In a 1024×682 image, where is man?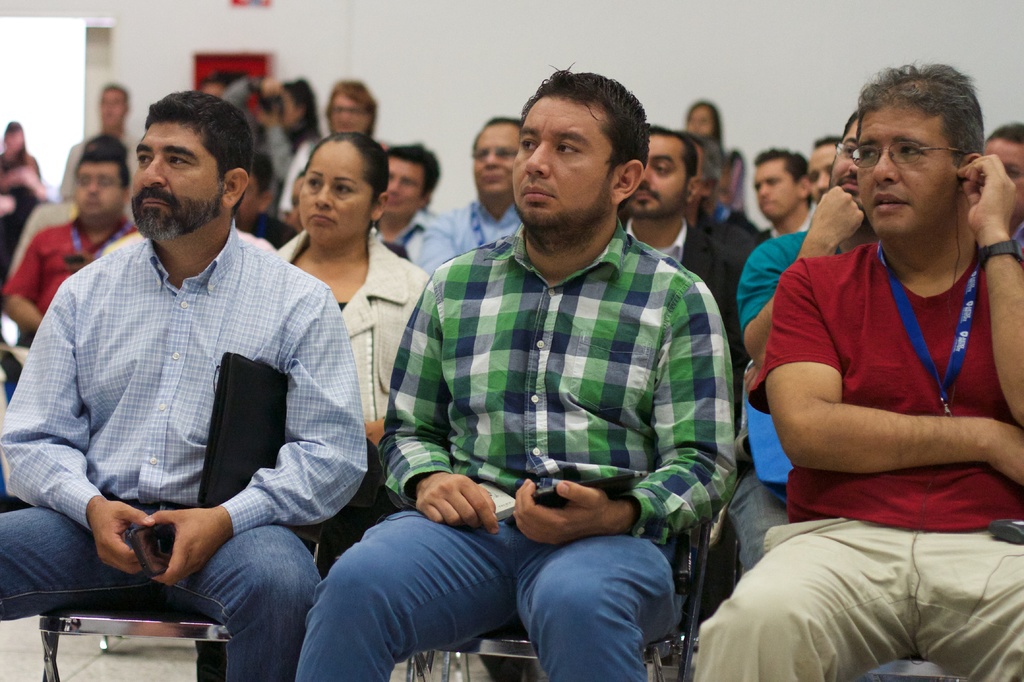
[x1=59, y1=81, x2=138, y2=210].
